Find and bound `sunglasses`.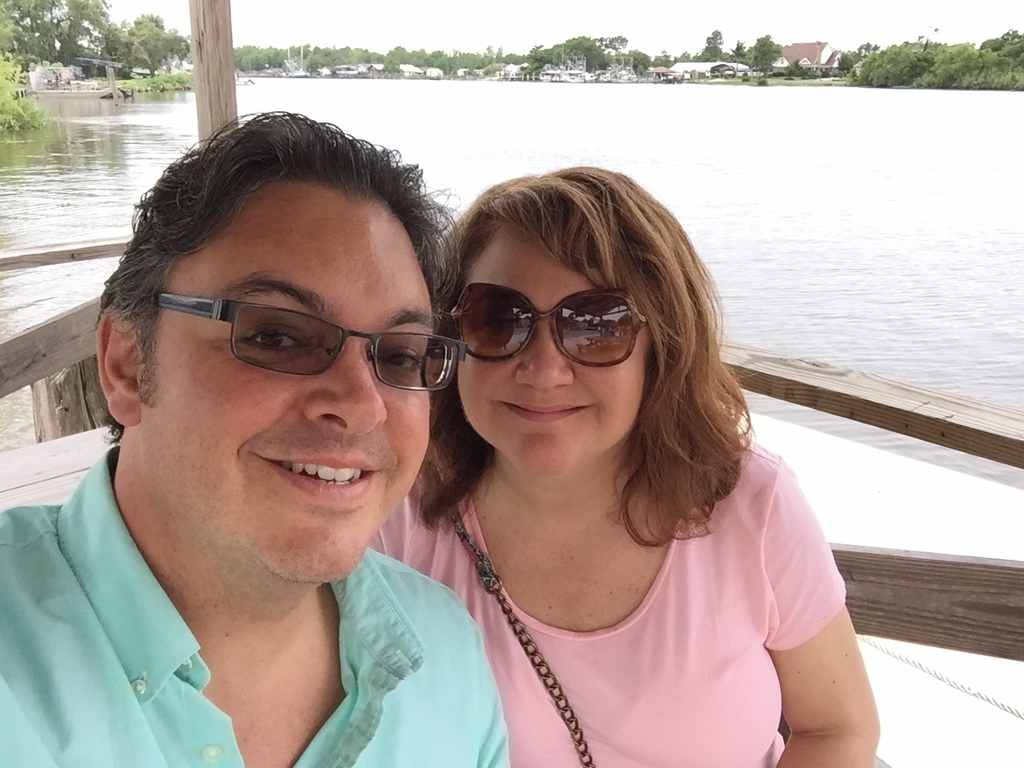
Bound: crop(449, 282, 649, 366).
